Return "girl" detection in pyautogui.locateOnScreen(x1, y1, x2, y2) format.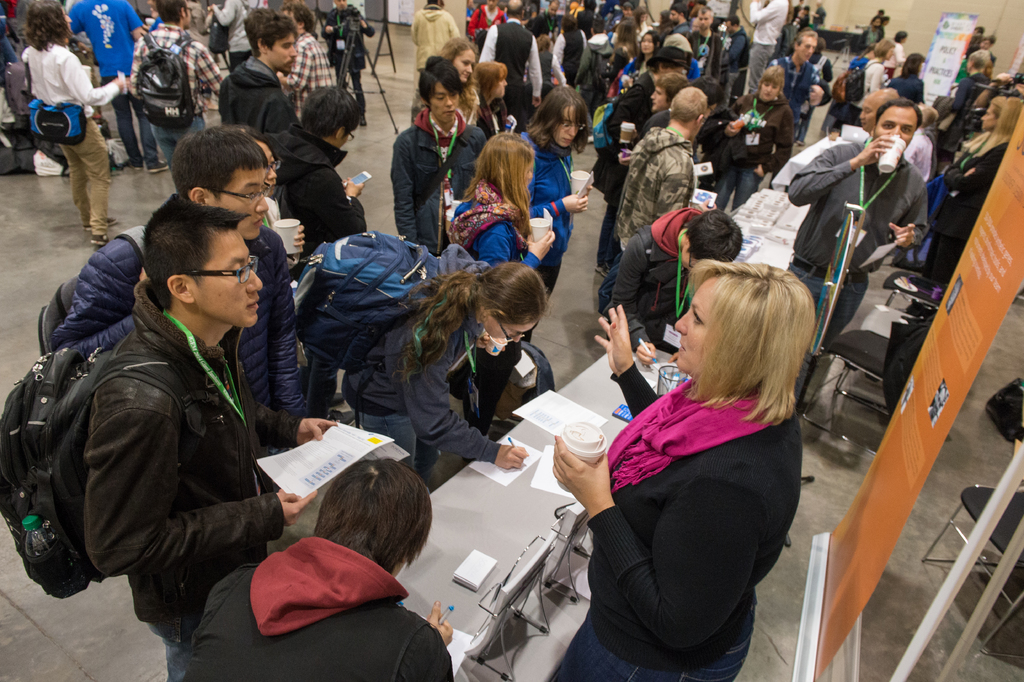
pyautogui.locateOnScreen(239, 127, 305, 272).
